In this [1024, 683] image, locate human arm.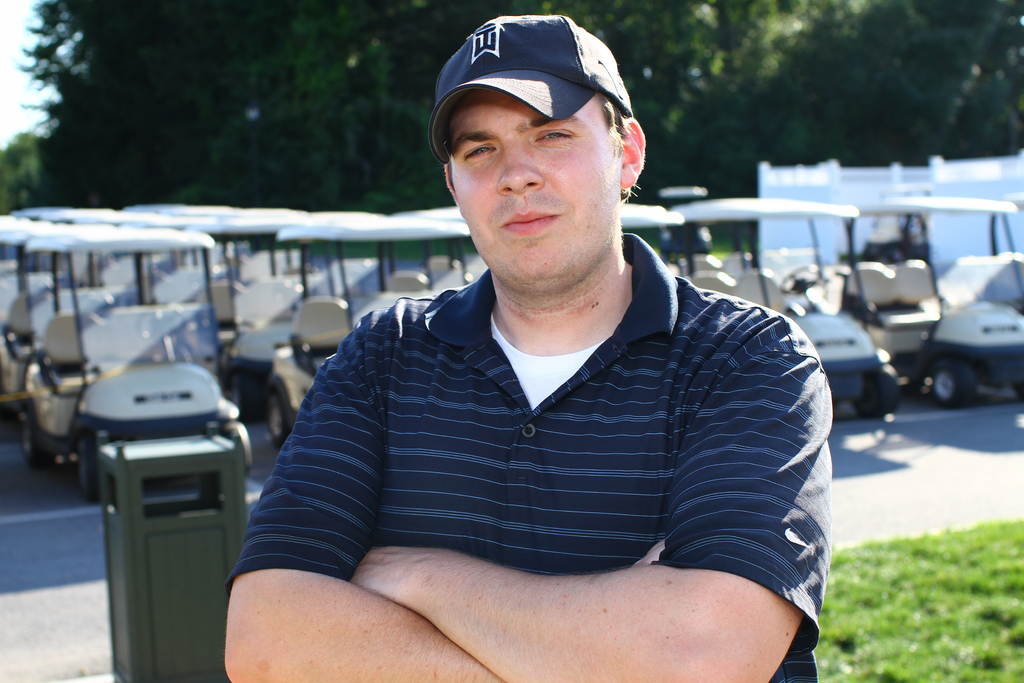
Bounding box: 205, 385, 436, 682.
